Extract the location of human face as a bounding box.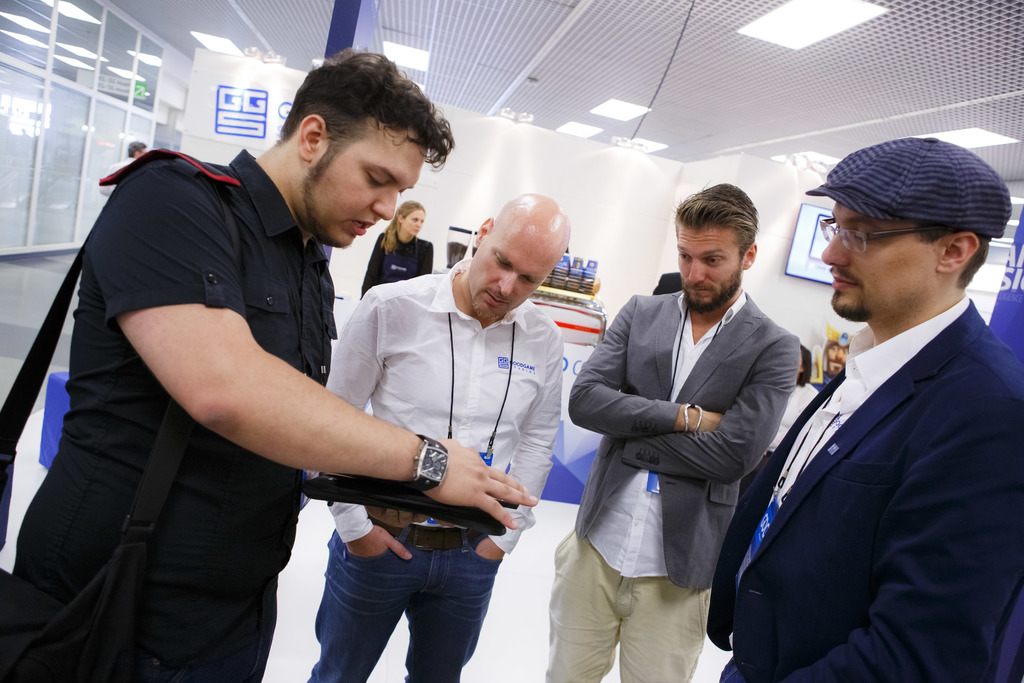
[x1=822, y1=204, x2=938, y2=318].
